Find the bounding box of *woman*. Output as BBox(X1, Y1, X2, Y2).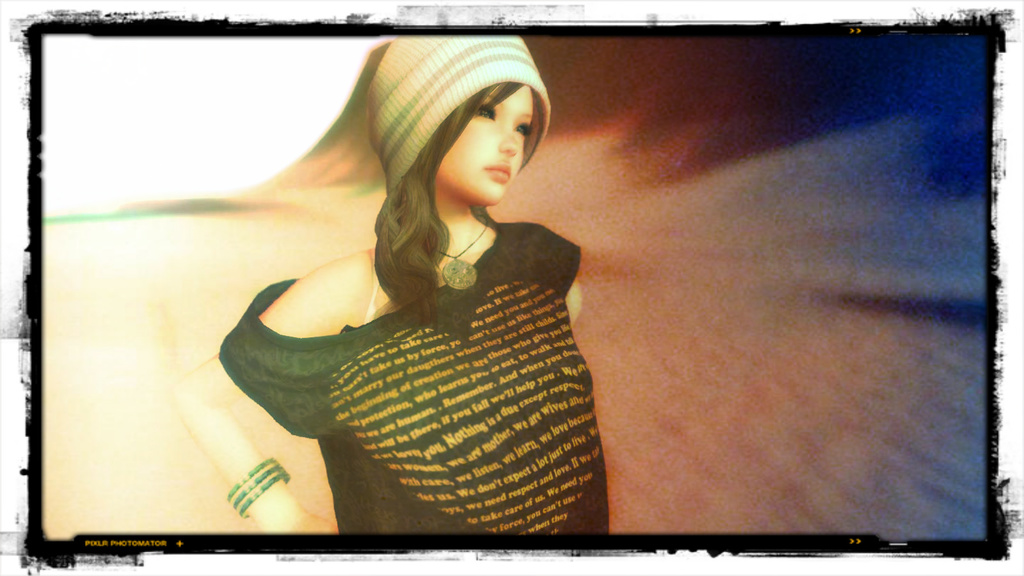
BBox(225, 31, 614, 554).
